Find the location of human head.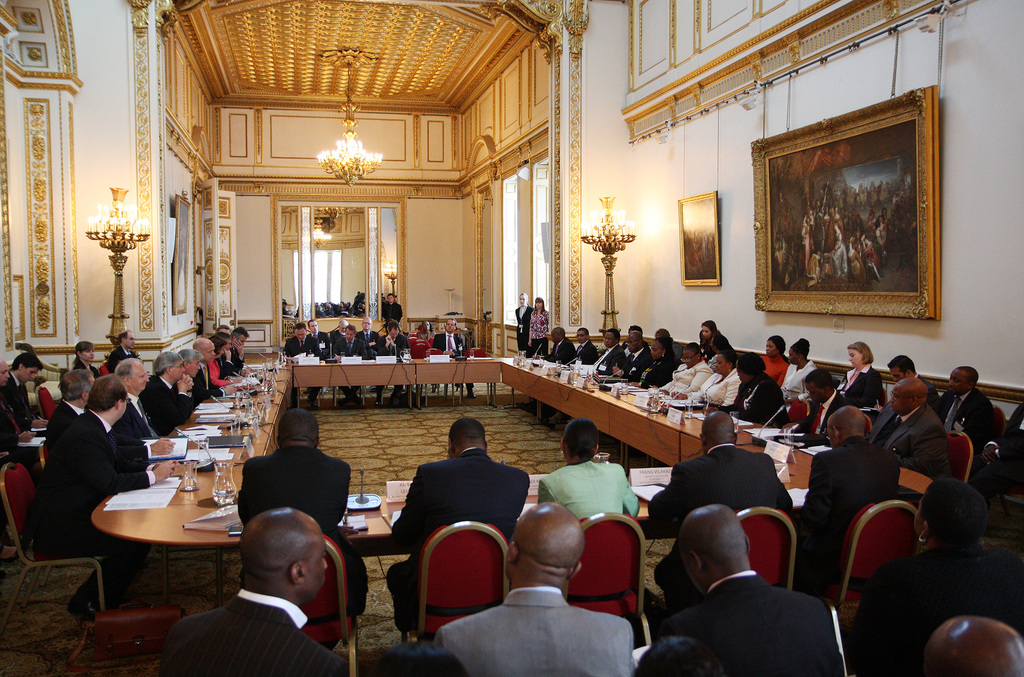
Location: 577 328 589 343.
